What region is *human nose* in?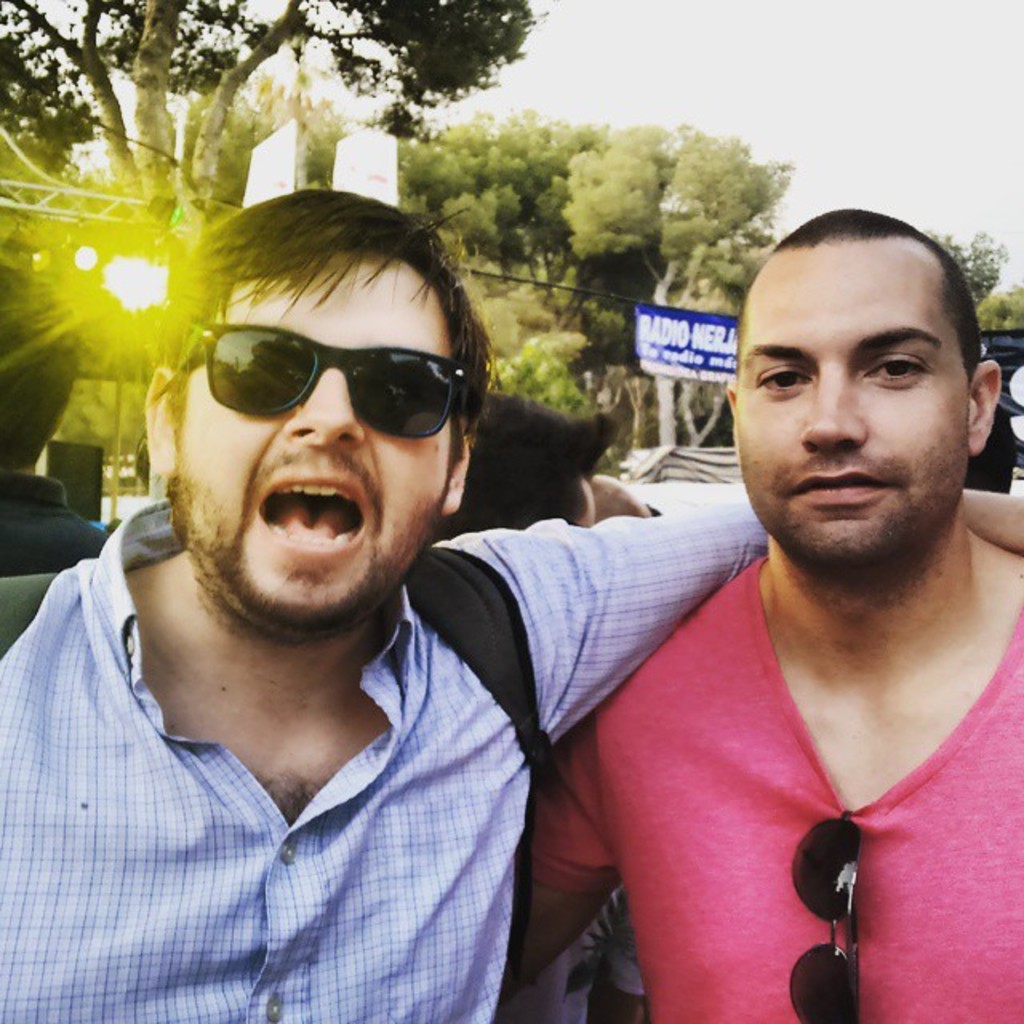
[798,362,867,454].
